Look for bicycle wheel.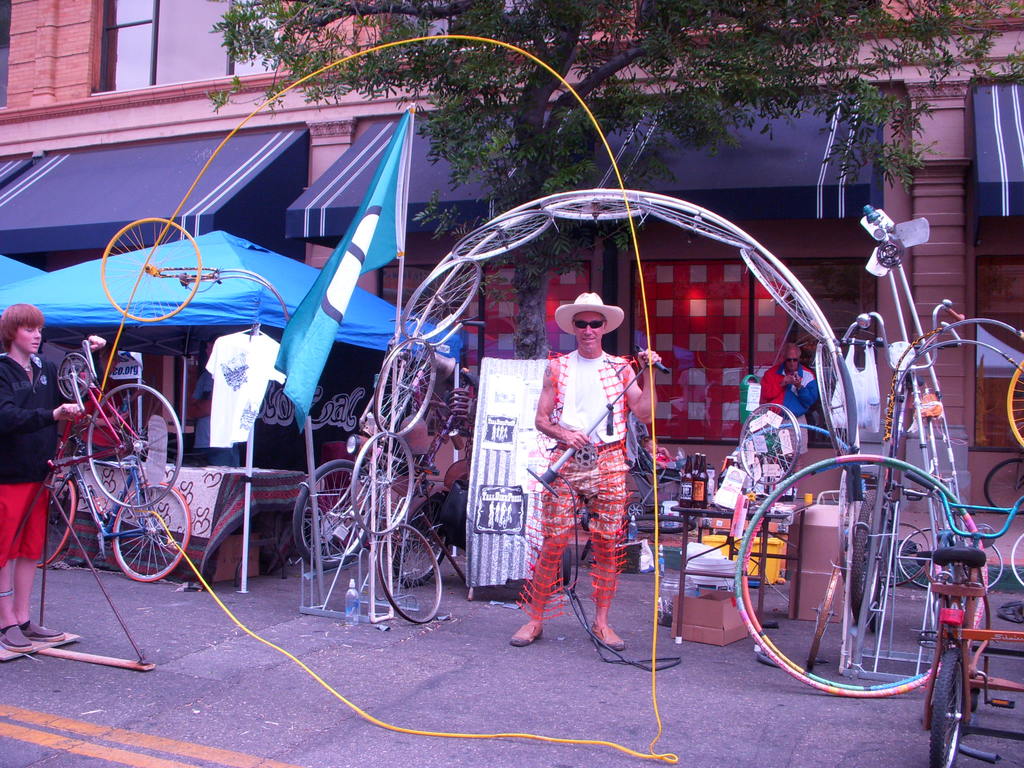
Found: {"left": 35, "top": 474, "right": 80, "bottom": 569}.
